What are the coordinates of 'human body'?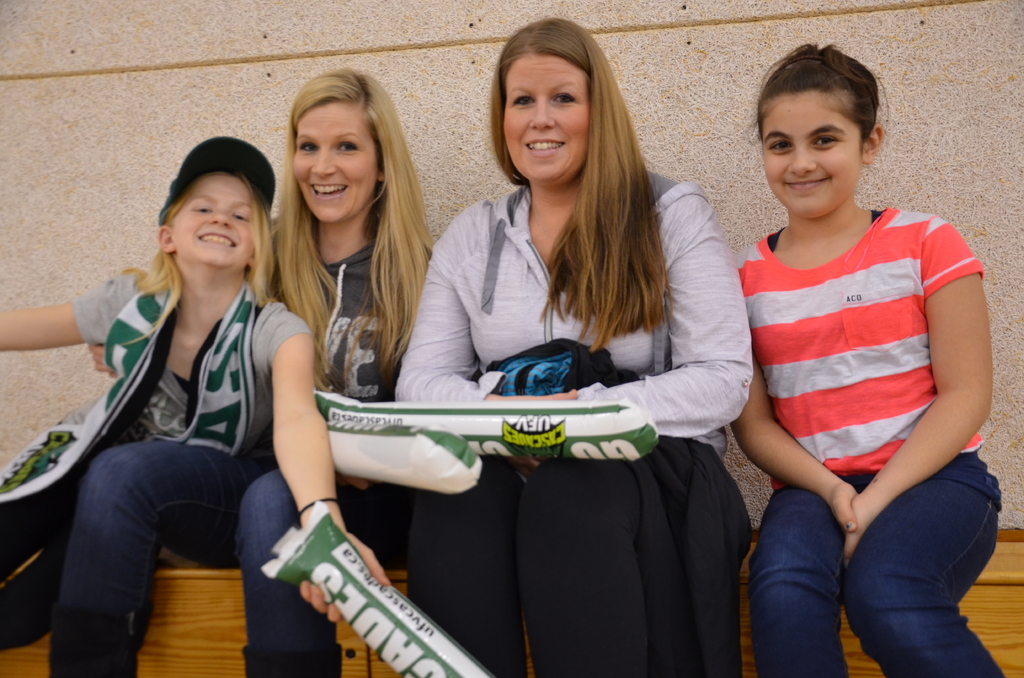
(x1=392, y1=13, x2=756, y2=677).
